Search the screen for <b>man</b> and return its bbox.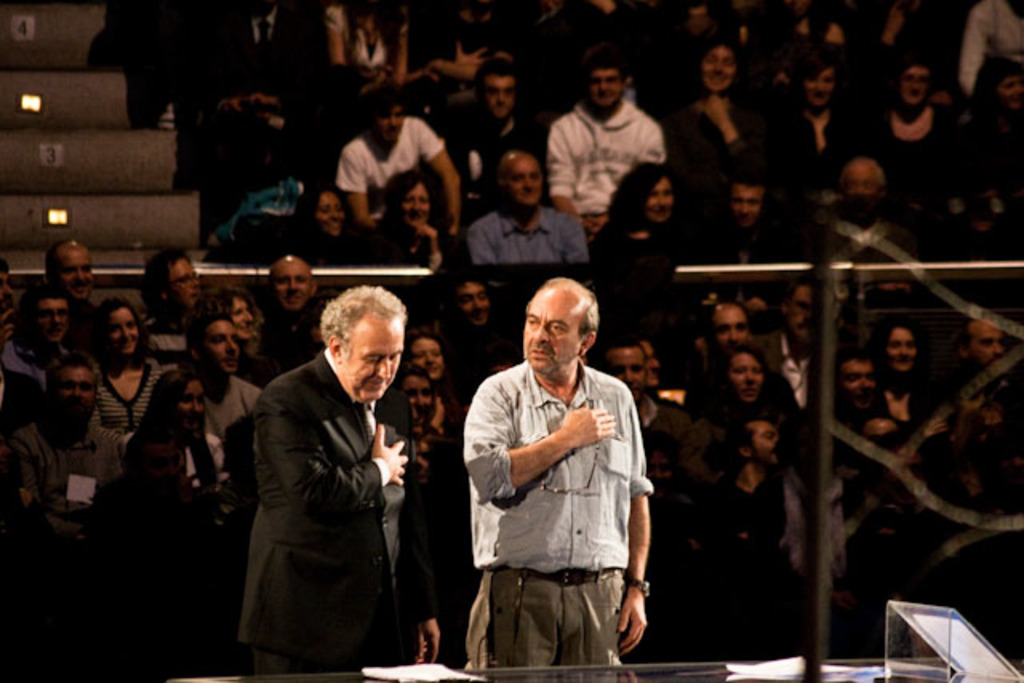
Found: detection(698, 298, 754, 371).
